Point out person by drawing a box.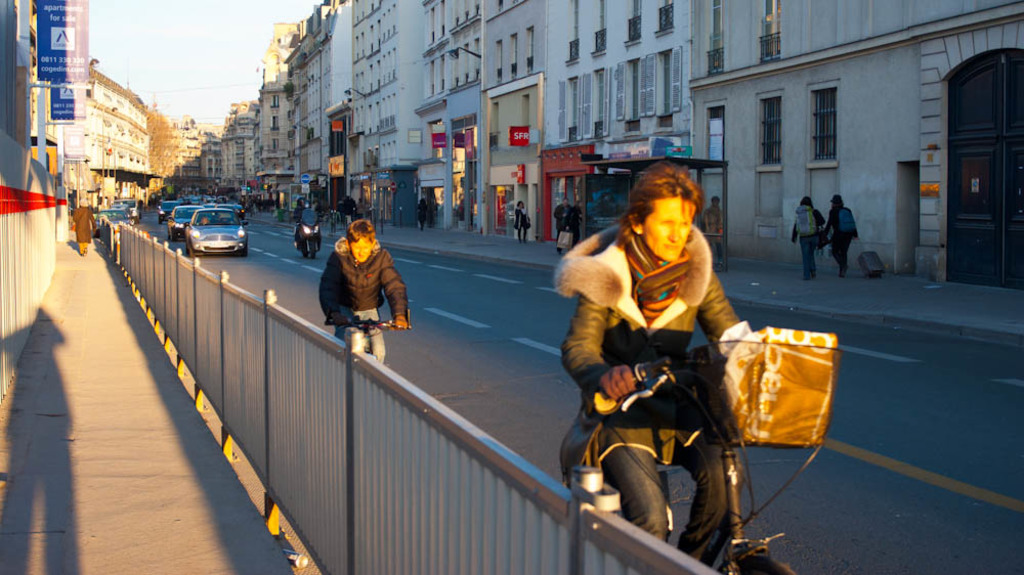
<region>784, 191, 824, 277</region>.
